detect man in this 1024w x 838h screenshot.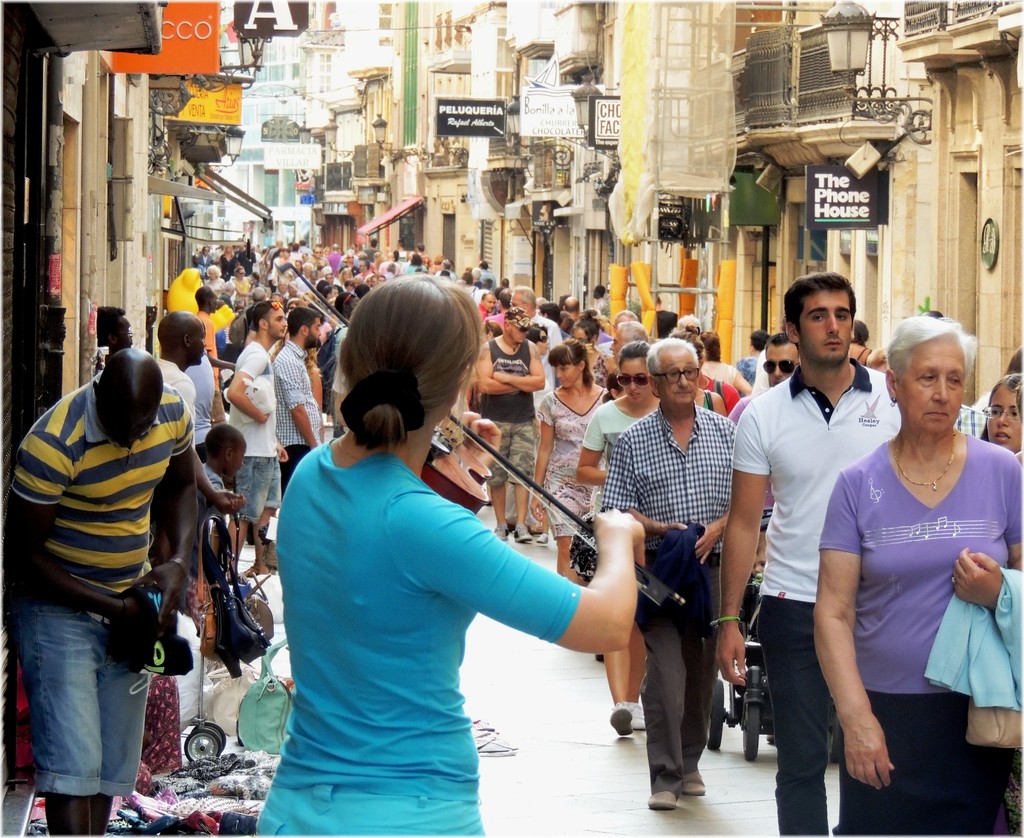
Detection: Rect(565, 296, 601, 323).
